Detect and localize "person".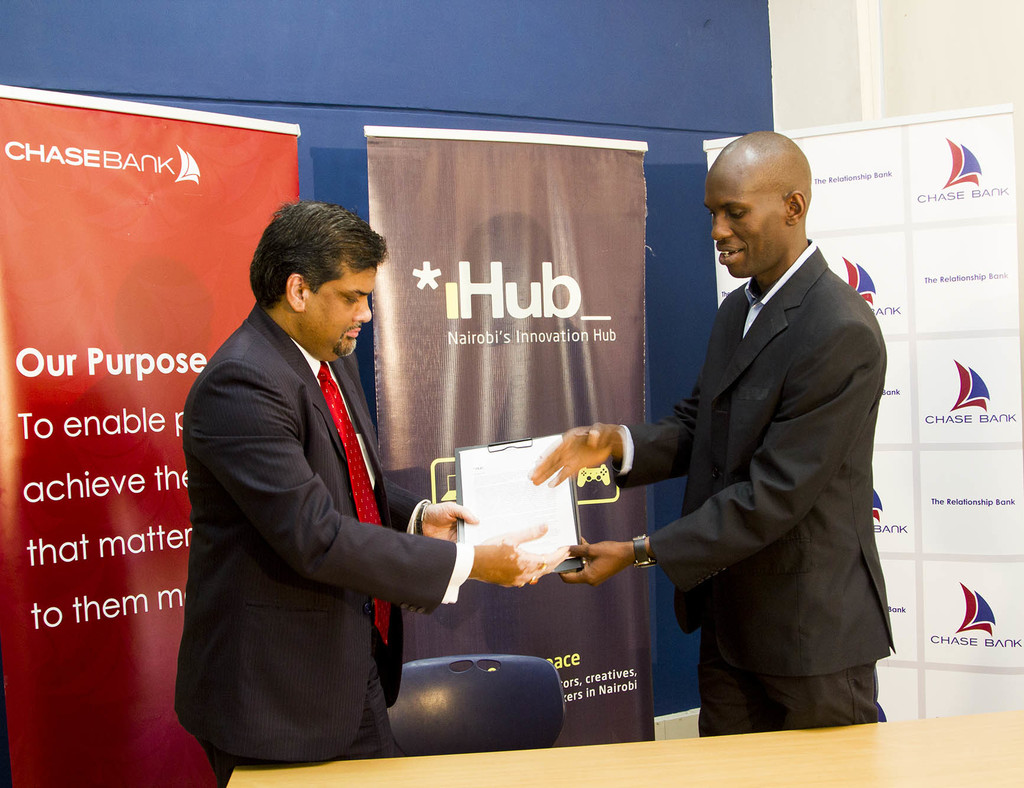
Localized at 175,197,571,787.
